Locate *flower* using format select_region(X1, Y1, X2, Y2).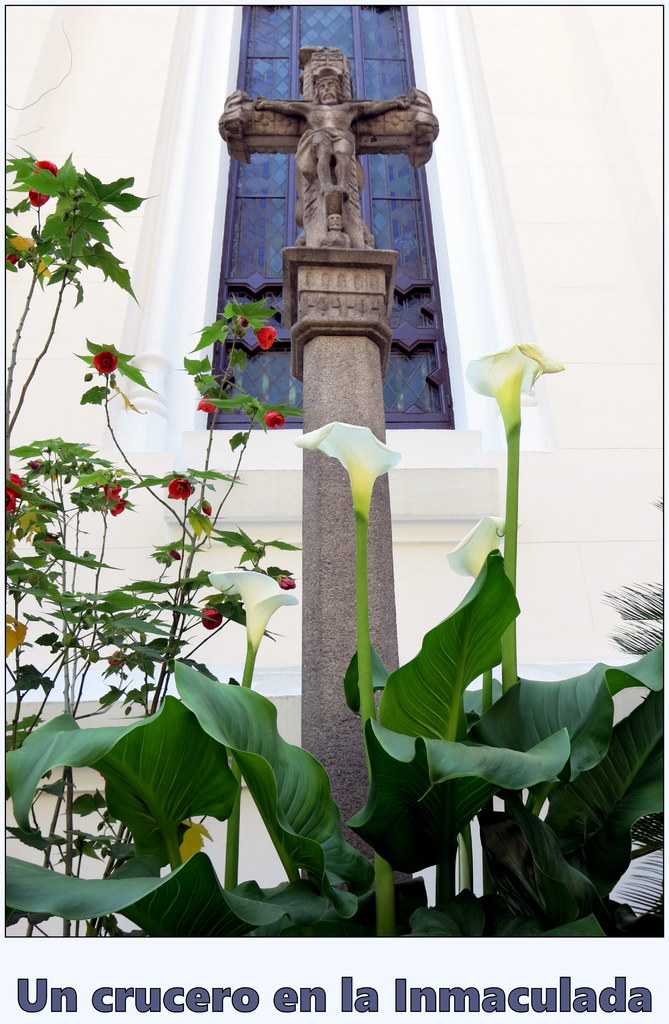
select_region(92, 349, 120, 376).
